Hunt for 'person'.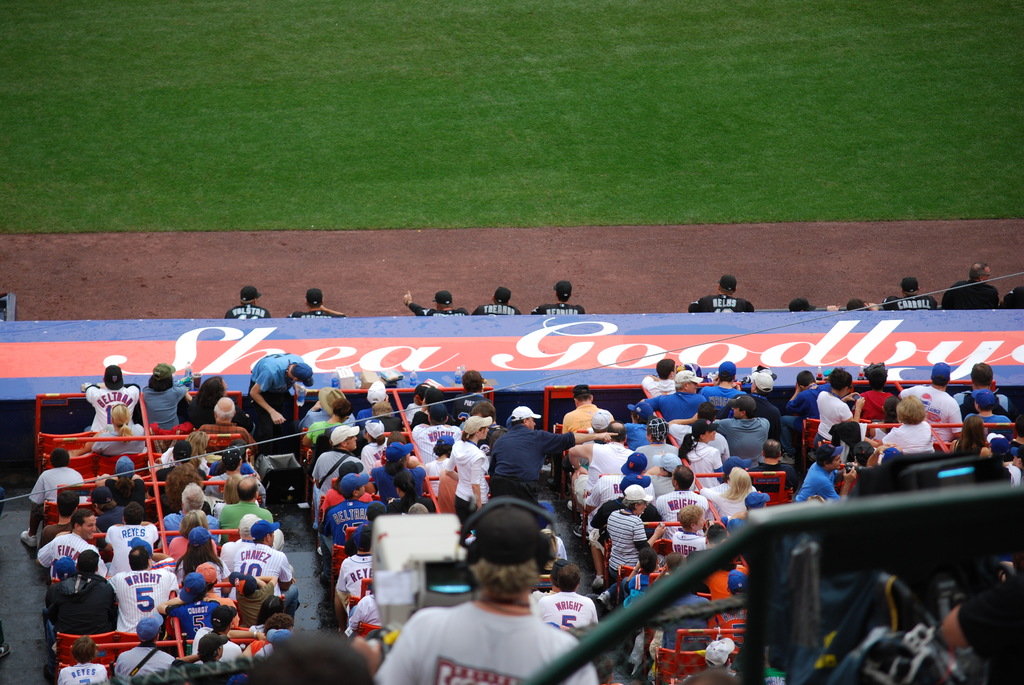
Hunted down at x1=881, y1=276, x2=936, y2=311.
